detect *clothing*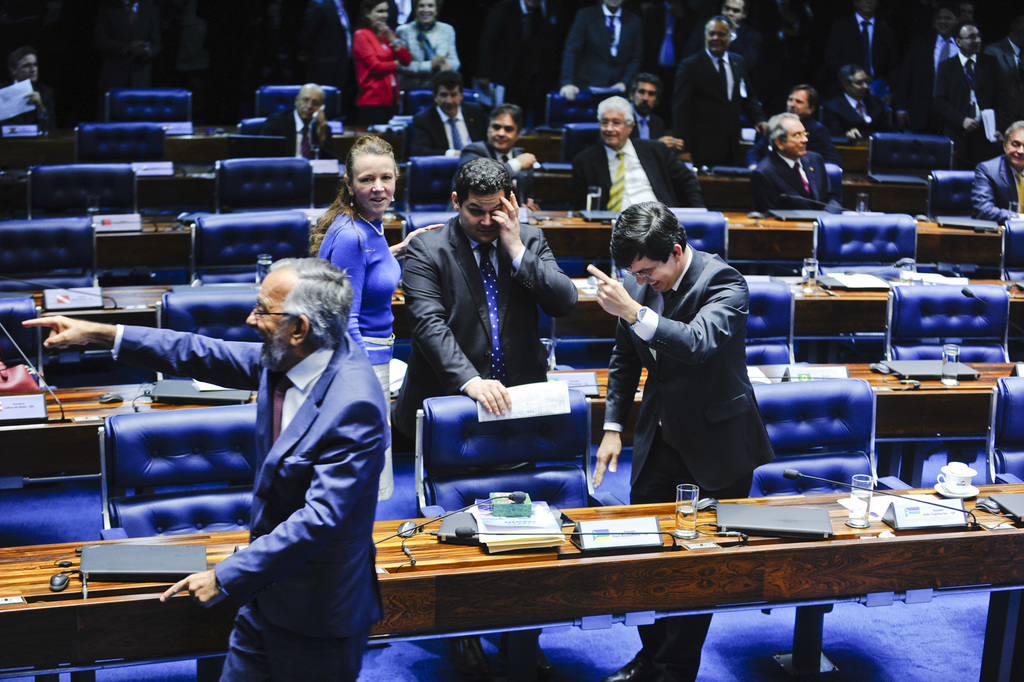
{"left": 296, "top": 206, "right": 414, "bottom": 516}
